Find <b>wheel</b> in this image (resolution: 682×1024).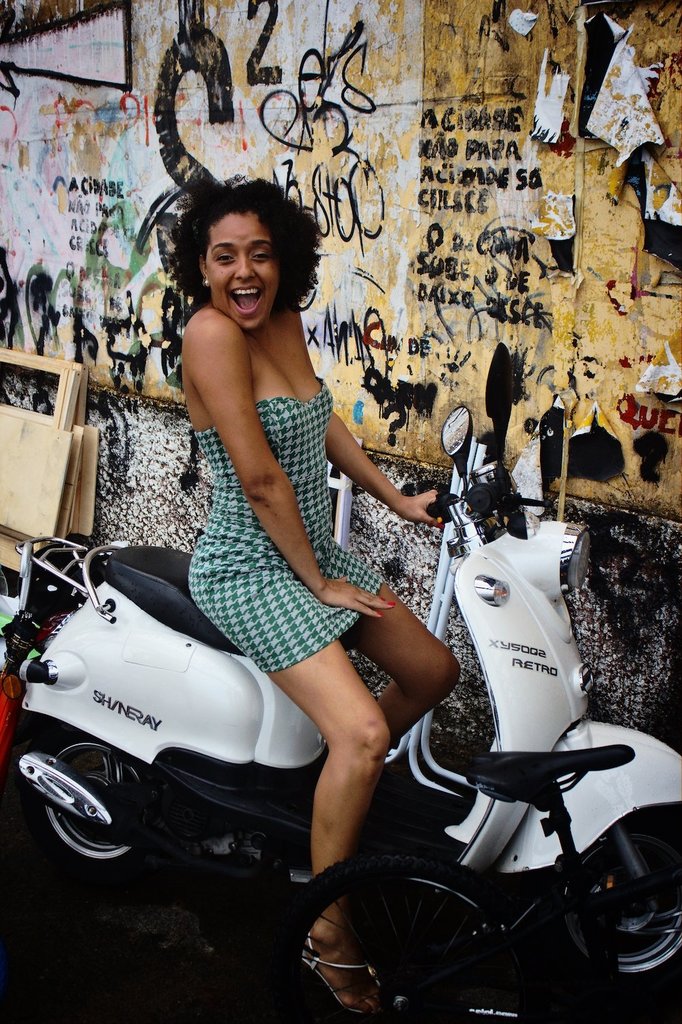
(left=0, top=712, right=176, bottom=908).
